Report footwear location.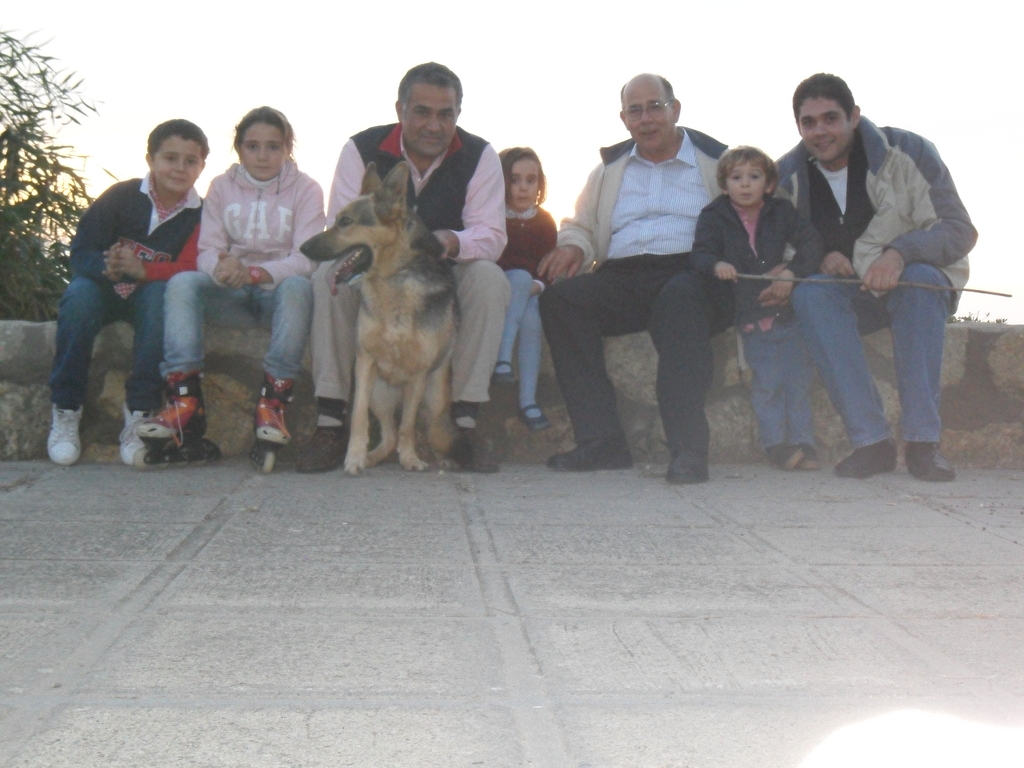
Report: bbox(132, 371, 202, 445).
